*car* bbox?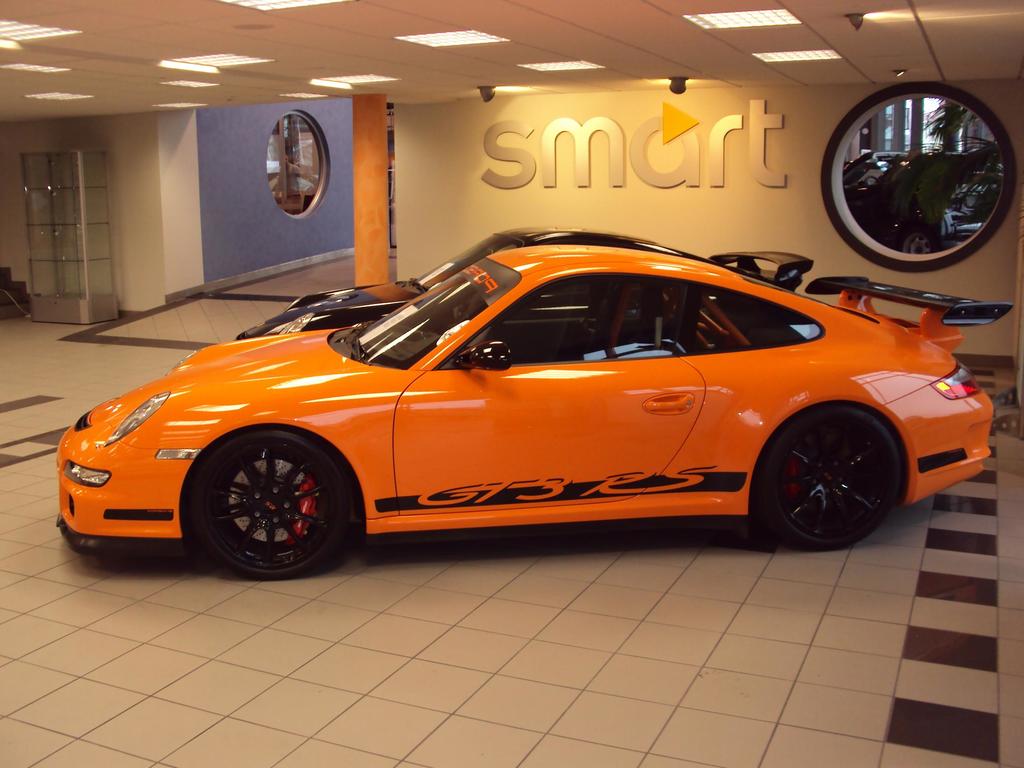
(x1=232, y1=225, x2=813, y2=337)
